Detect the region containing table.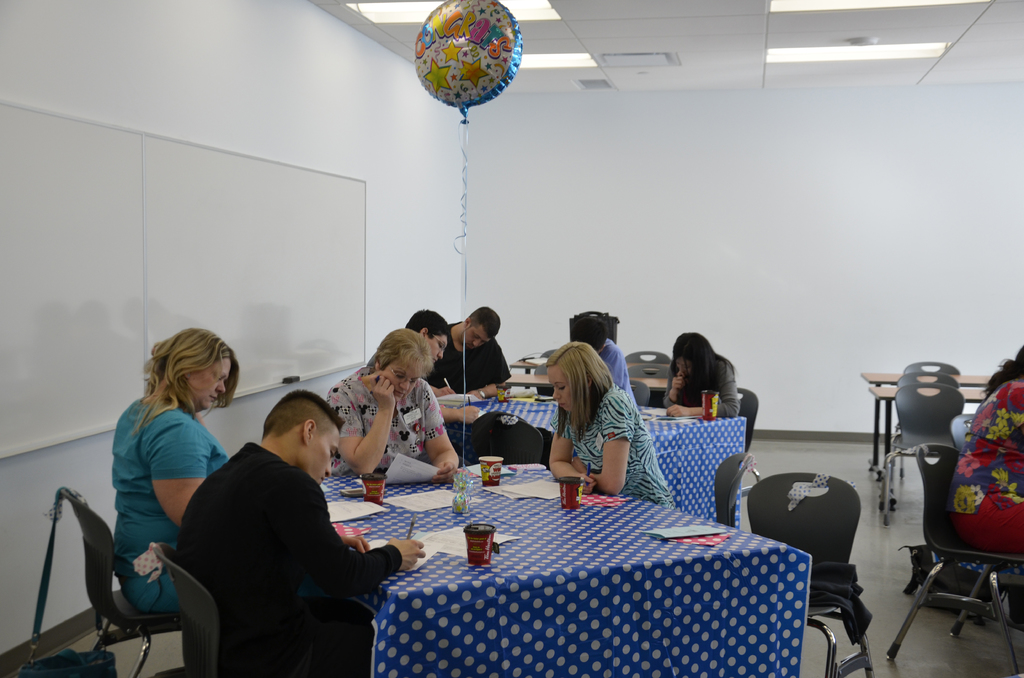
(left=305, top=457, right=837, bottom=658).
